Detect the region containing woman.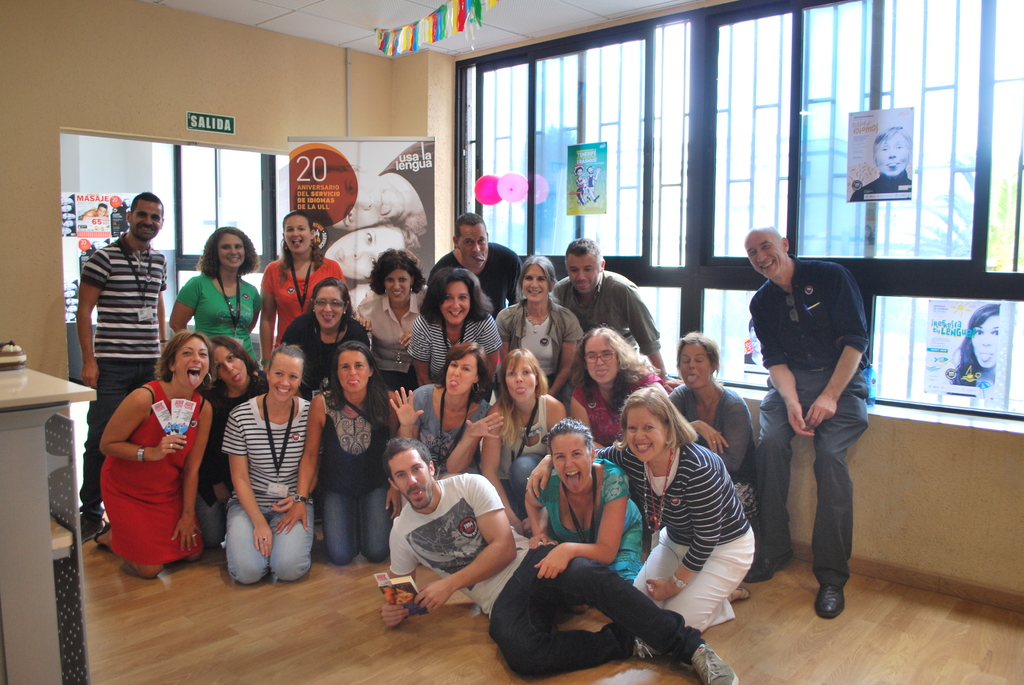
region(517, 415, 646, 586).
